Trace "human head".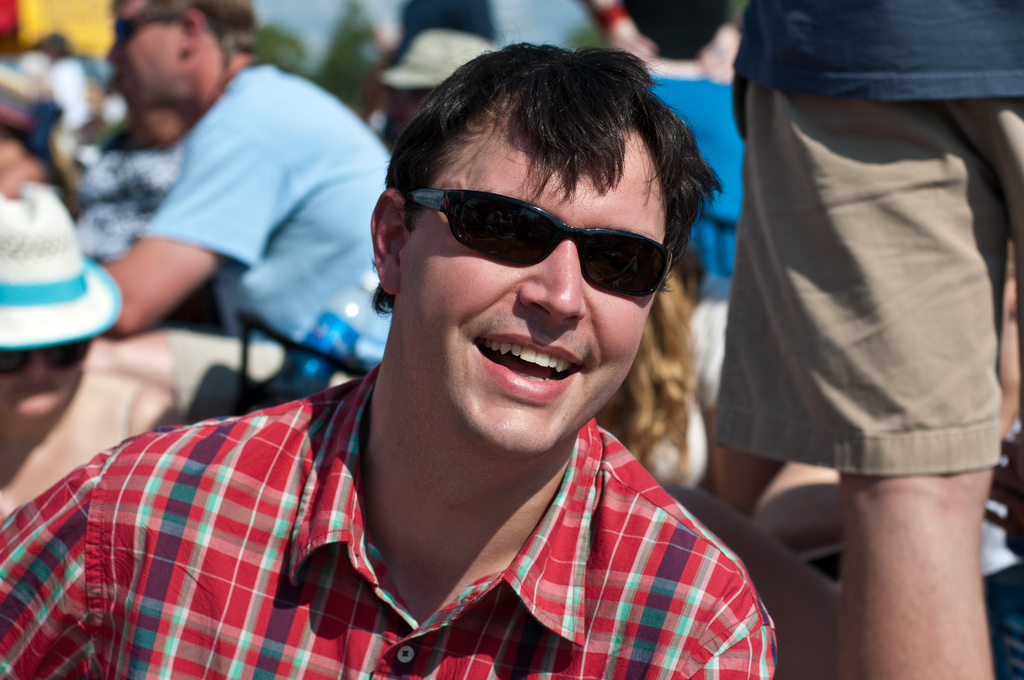
Traced to x1=615 y1=0 x2=733 y2=61.
